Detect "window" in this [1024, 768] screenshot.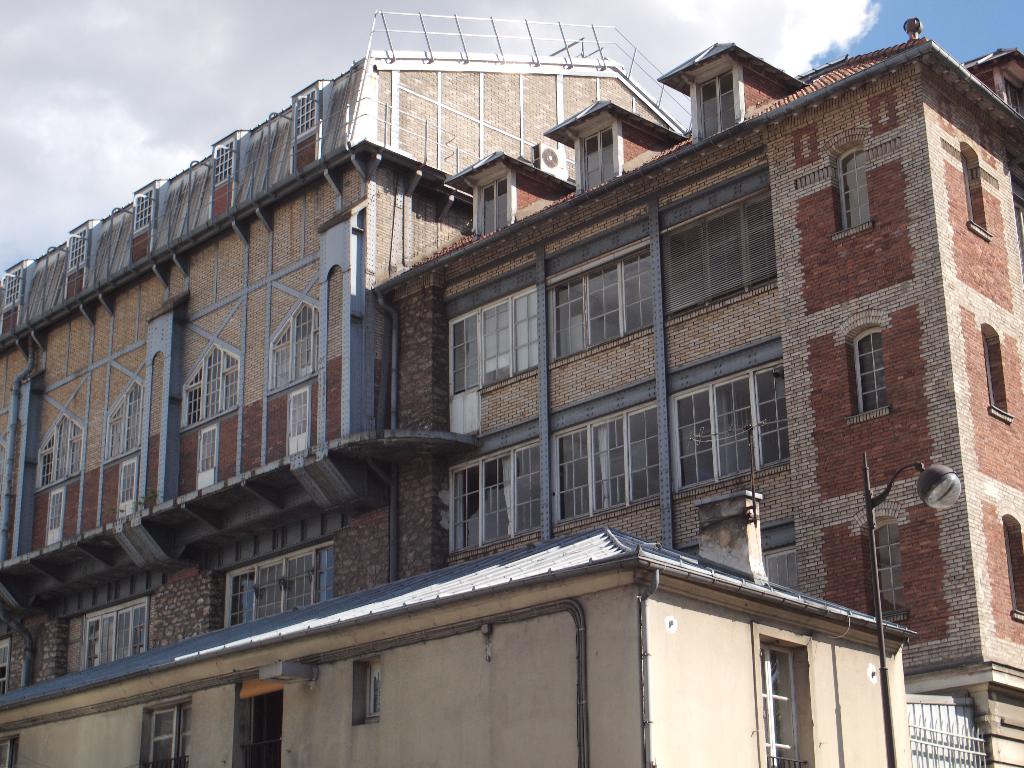
Detection: {"x1": 849, "y1": 327, "x2": 890, "y2": 417}.
